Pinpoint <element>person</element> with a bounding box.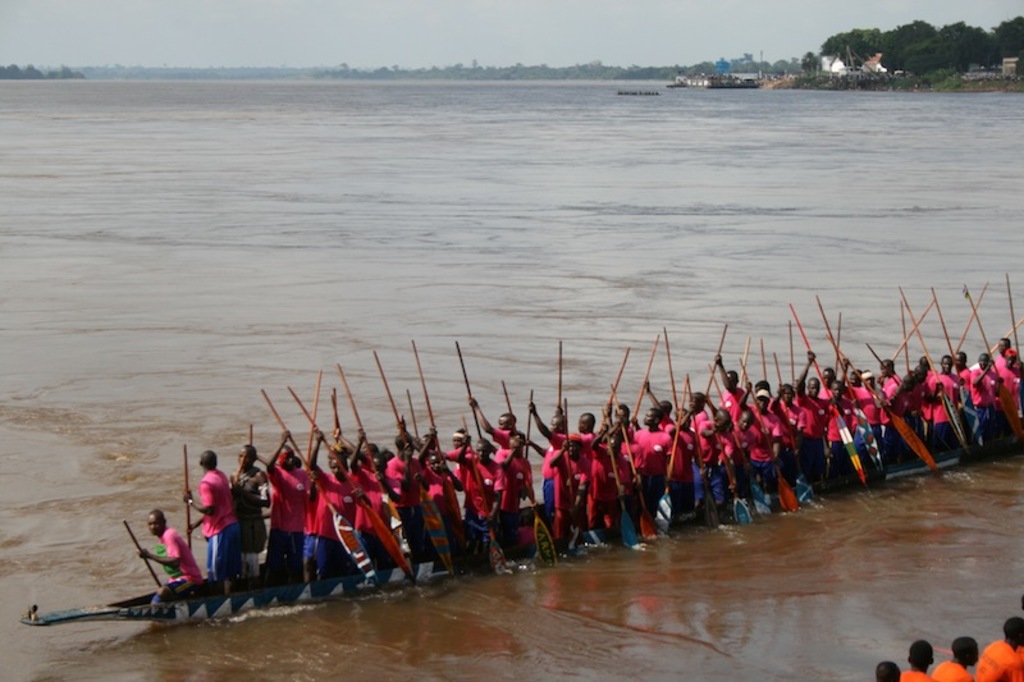
335 449 365 569.
